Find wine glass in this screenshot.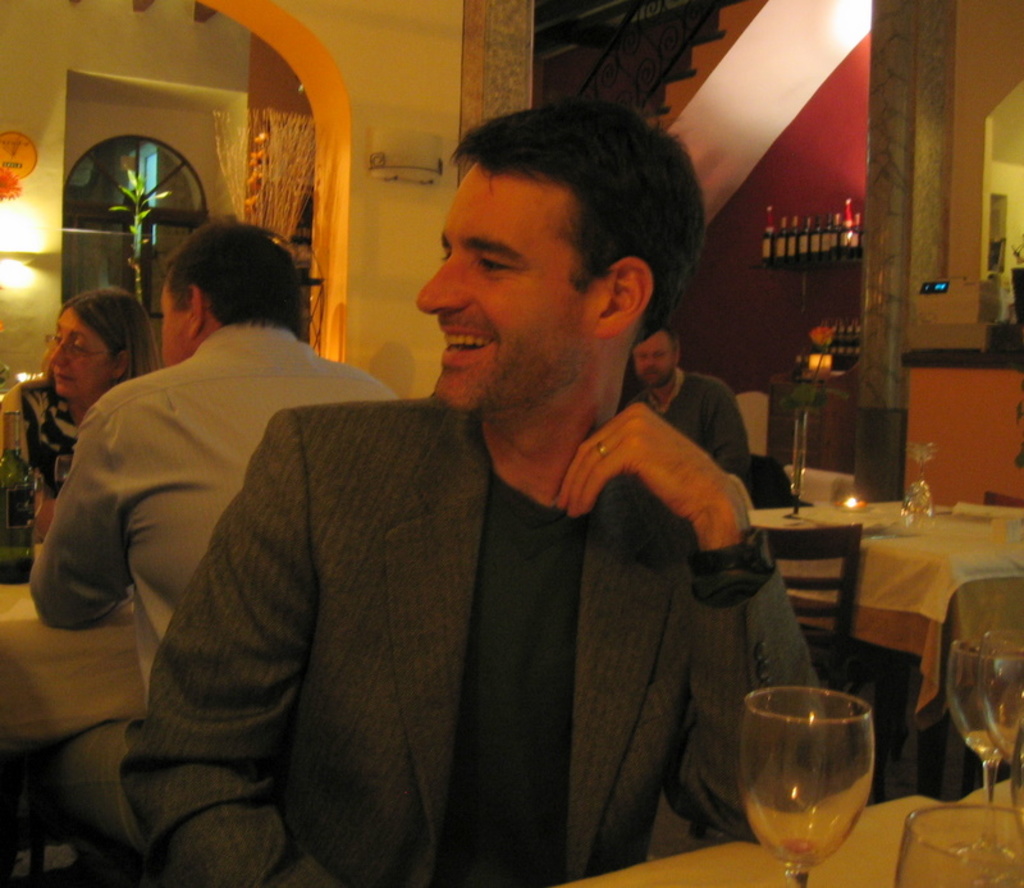
The bounding box for wine glass is bbox=(945, 636, 1018, 864).
